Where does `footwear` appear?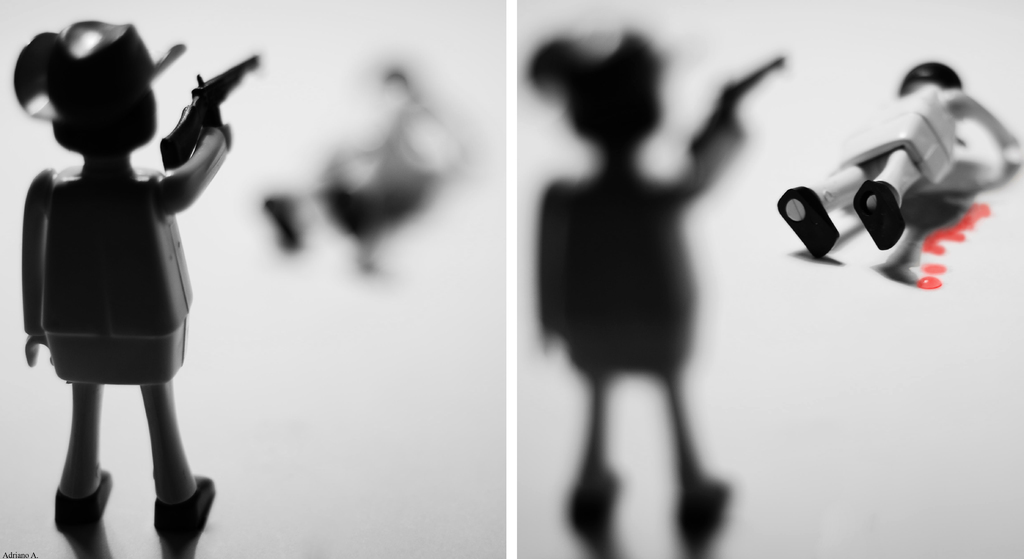
Appears at (54, 470, 106, 537).
